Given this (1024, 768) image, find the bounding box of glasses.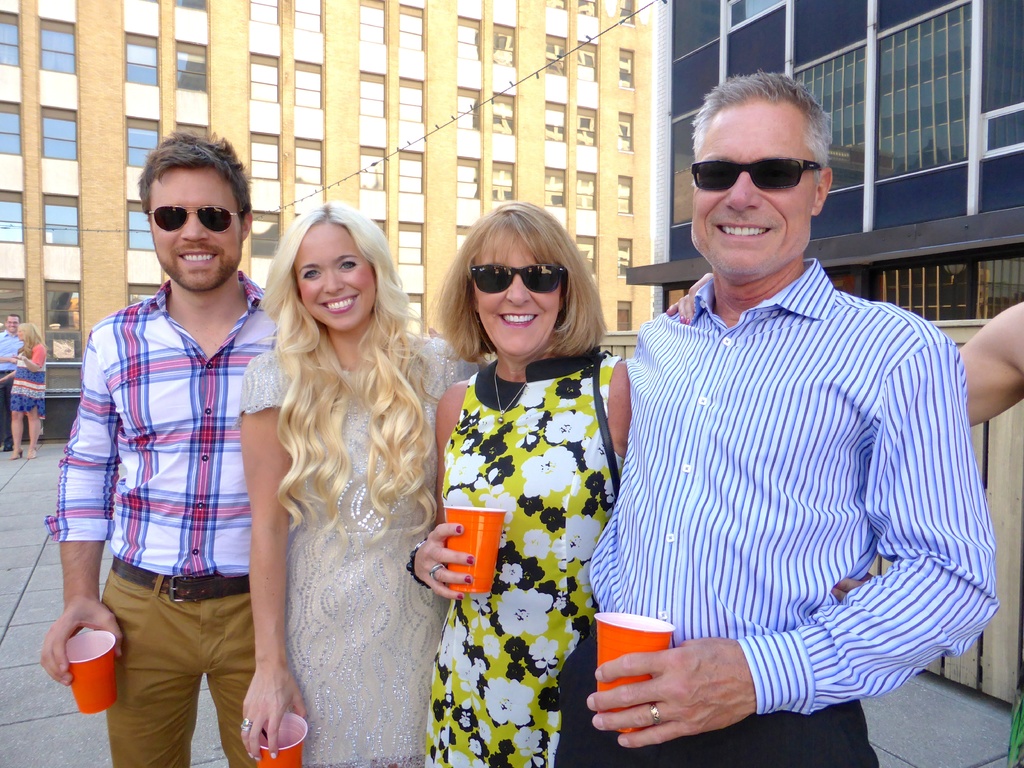
region(689, 159, 821, 191).
